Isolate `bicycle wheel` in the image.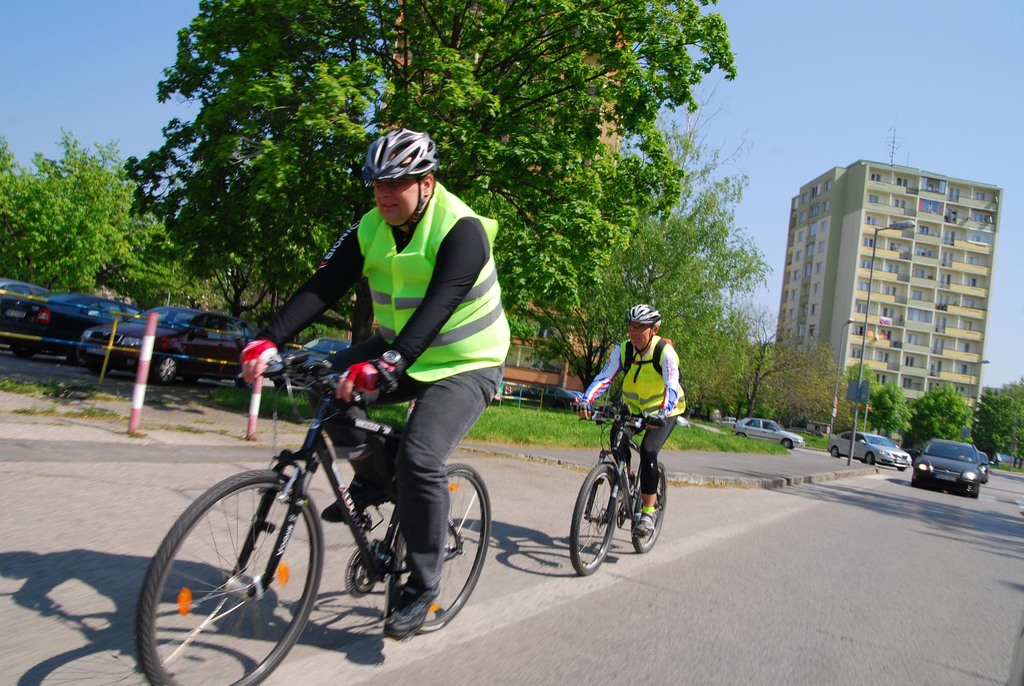
Isolated region: bbox(141, 466, 337, 674).
